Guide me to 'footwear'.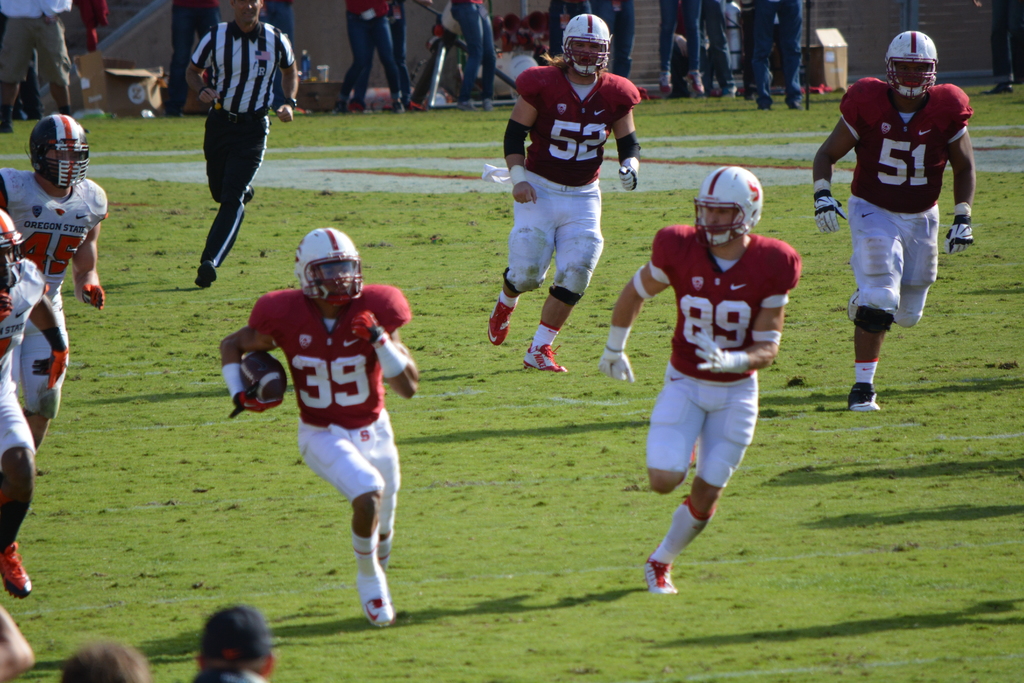
Guidance: 0,539,34,601.
